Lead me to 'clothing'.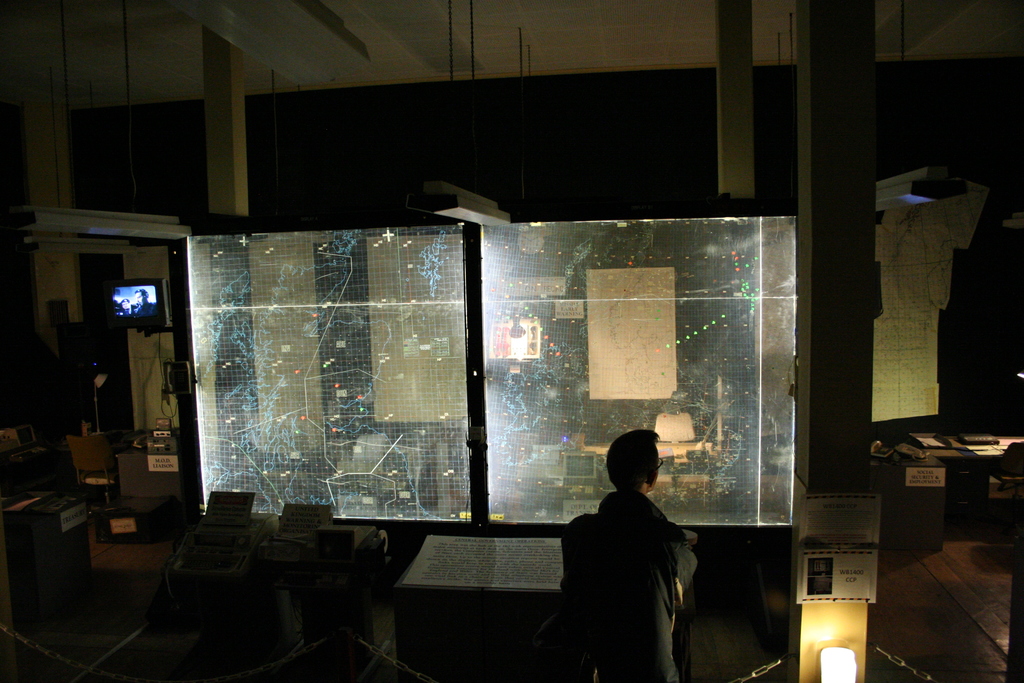
Lead to bbox=(557, 452, 707, 676).
